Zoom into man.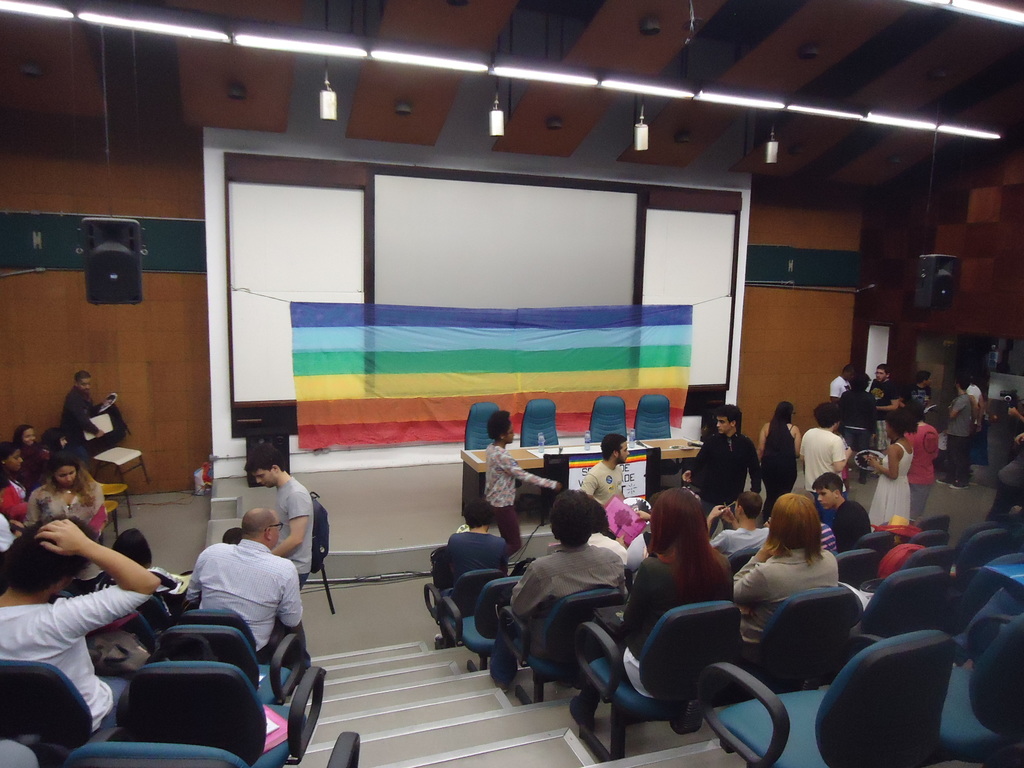
Zoom target: bbox=(794, 401, 850, 509).
